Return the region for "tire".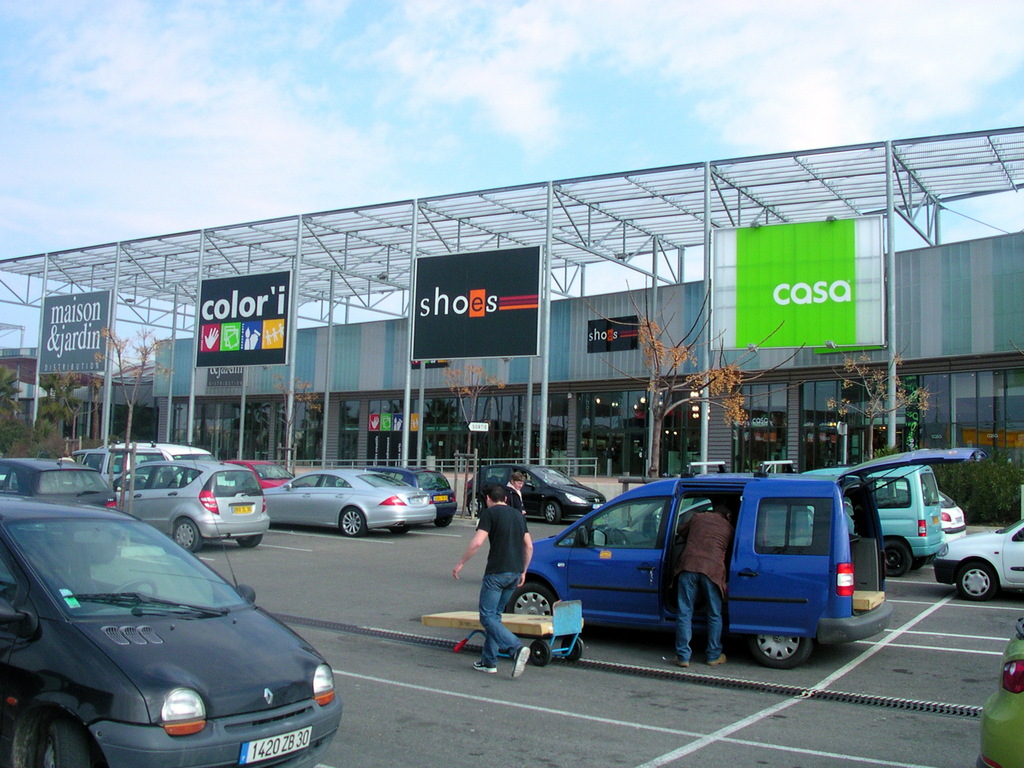
(468, 496, 483, 515).
